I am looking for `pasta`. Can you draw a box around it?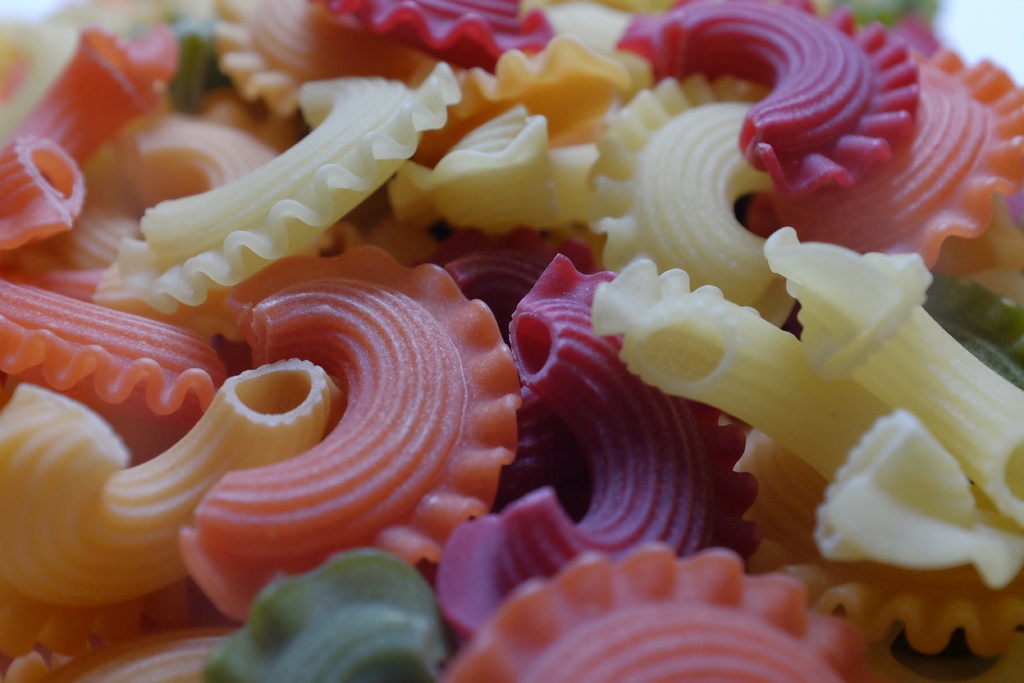
Sure, the bounding box is 0, 6, 908, 682.
